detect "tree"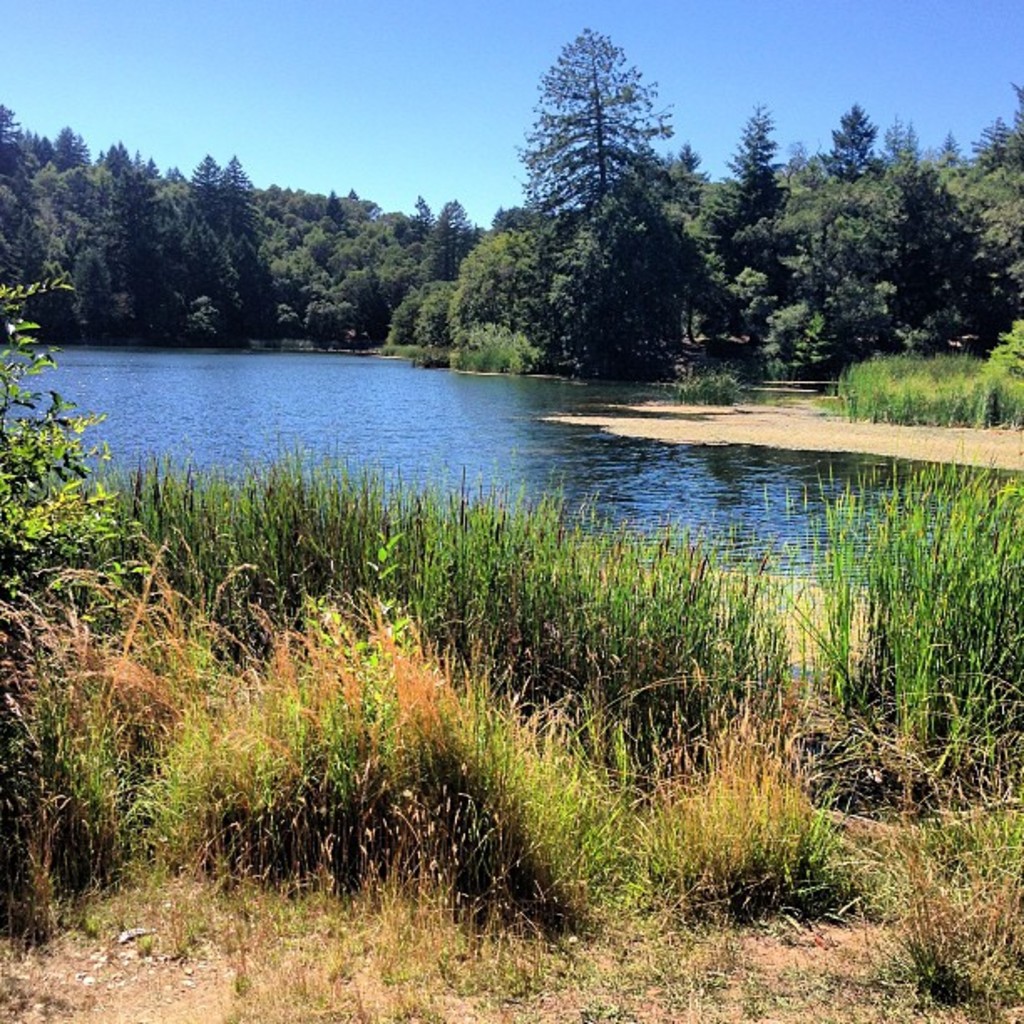
[x1=519, y1=22, x2=714, y2=385]
